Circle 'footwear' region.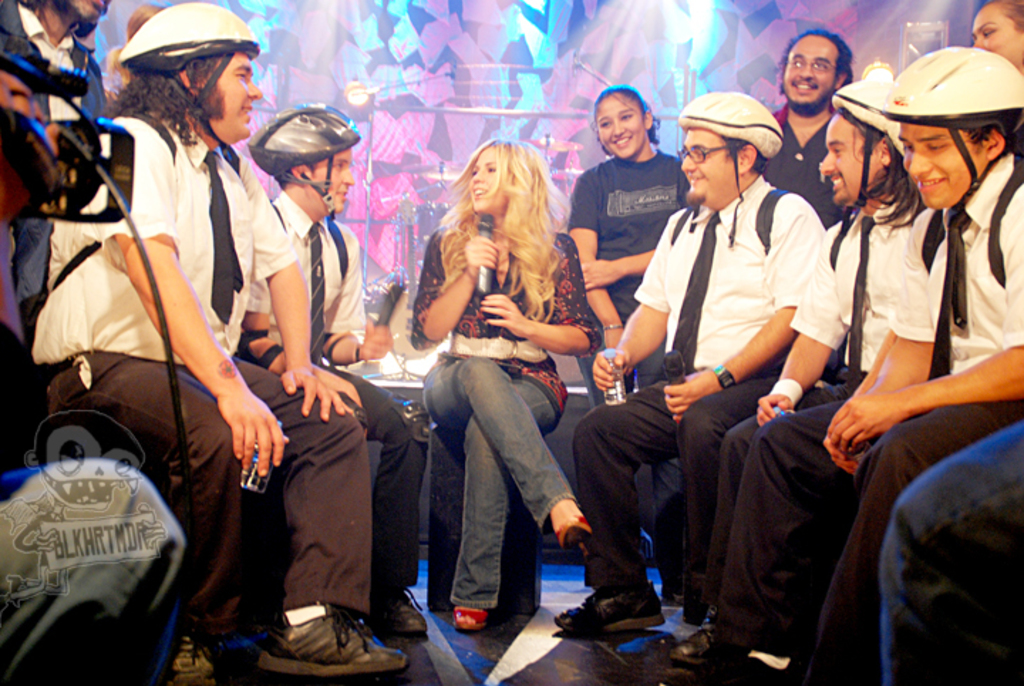
Region: 373, 585, 425, 640.
